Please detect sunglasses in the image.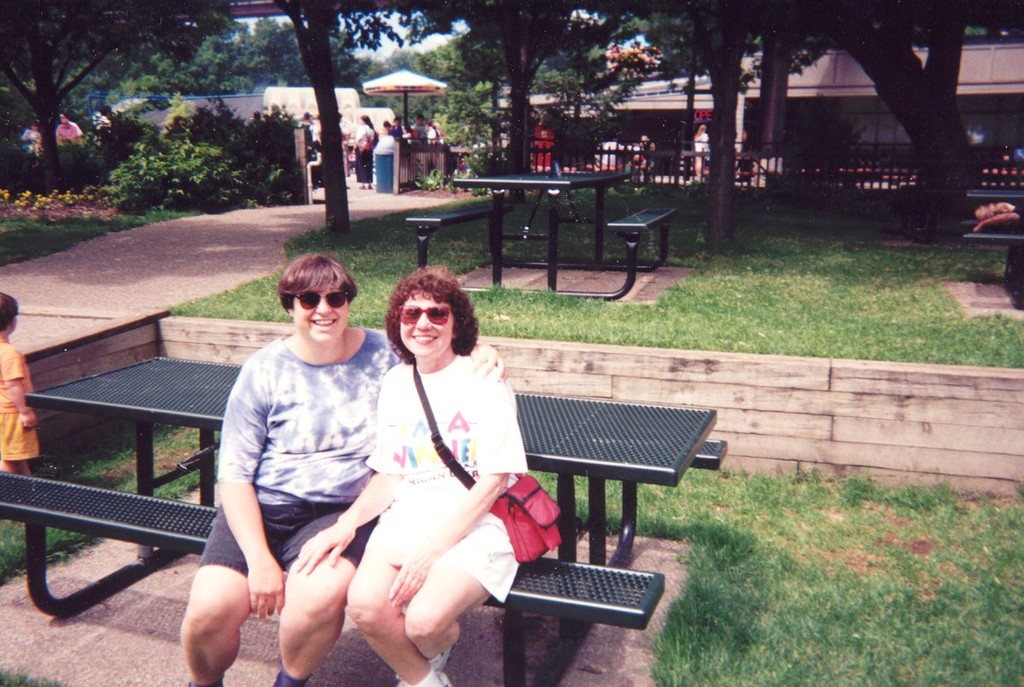
396:302:453:327.
